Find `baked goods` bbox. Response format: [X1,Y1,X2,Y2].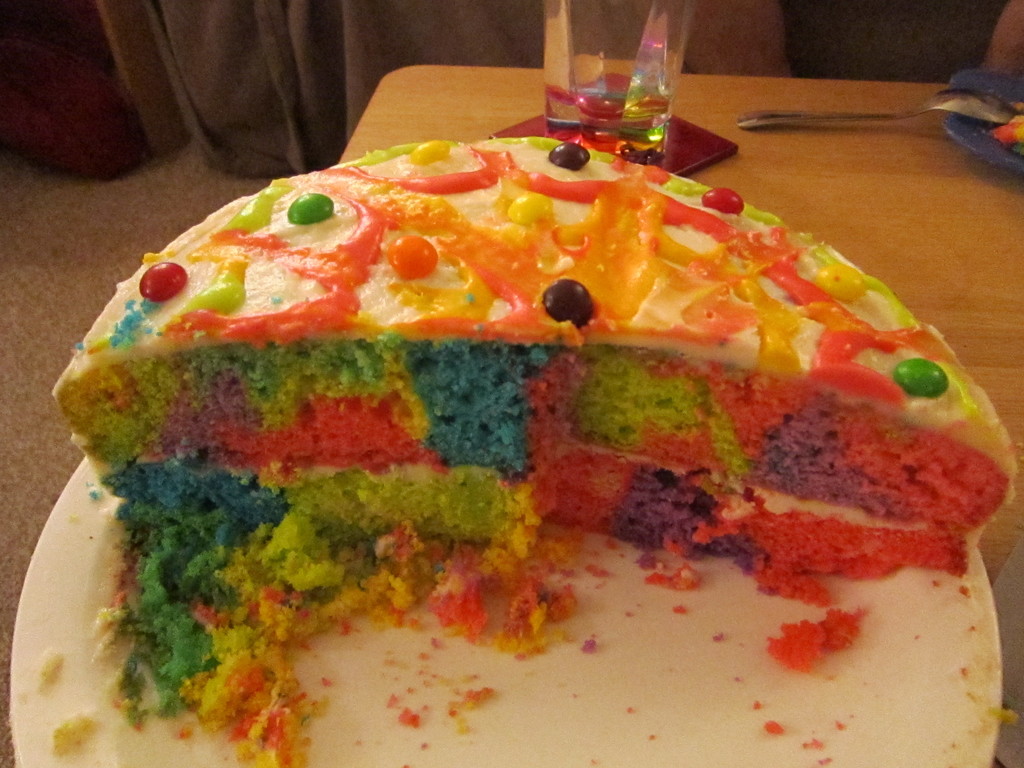
[48,134,1020,767].
